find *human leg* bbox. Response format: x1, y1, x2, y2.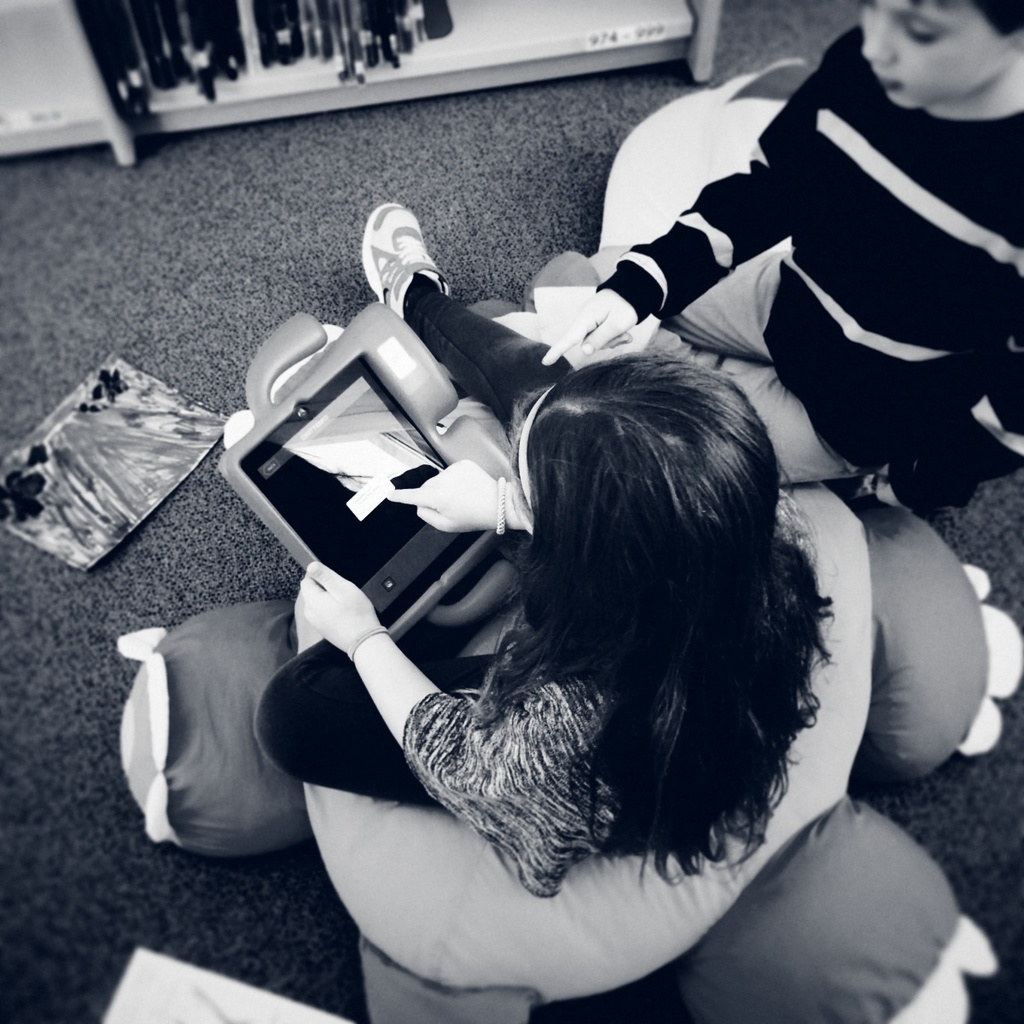
252, 641, 497, 824.
